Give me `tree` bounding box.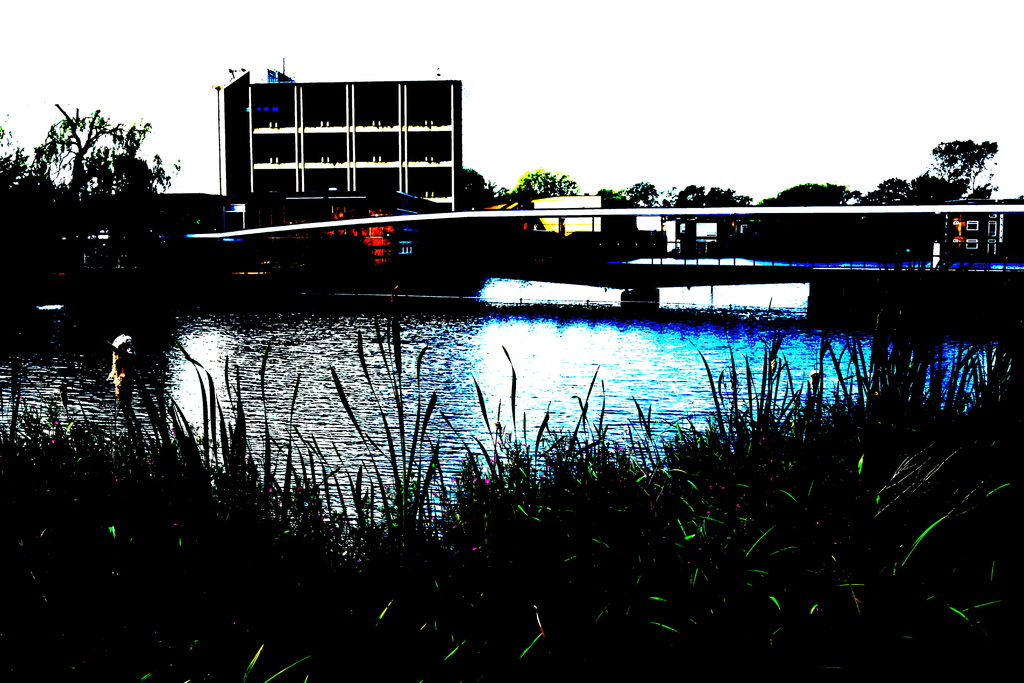
(0, 110, 177, 283).
